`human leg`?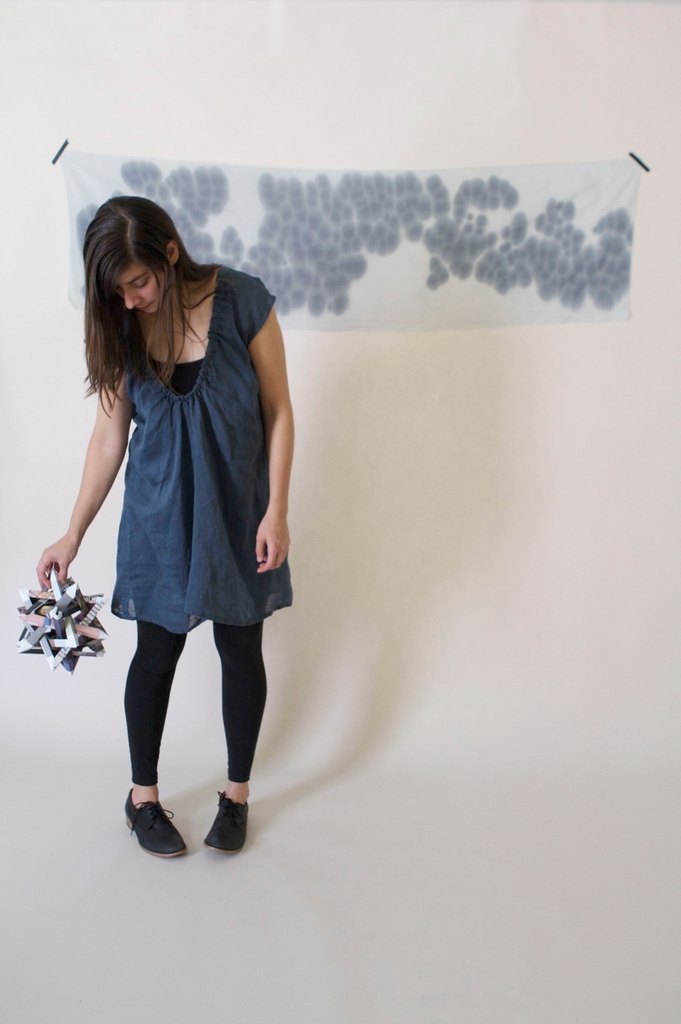
<bbox>124, 517, 190, 856</bbox>
